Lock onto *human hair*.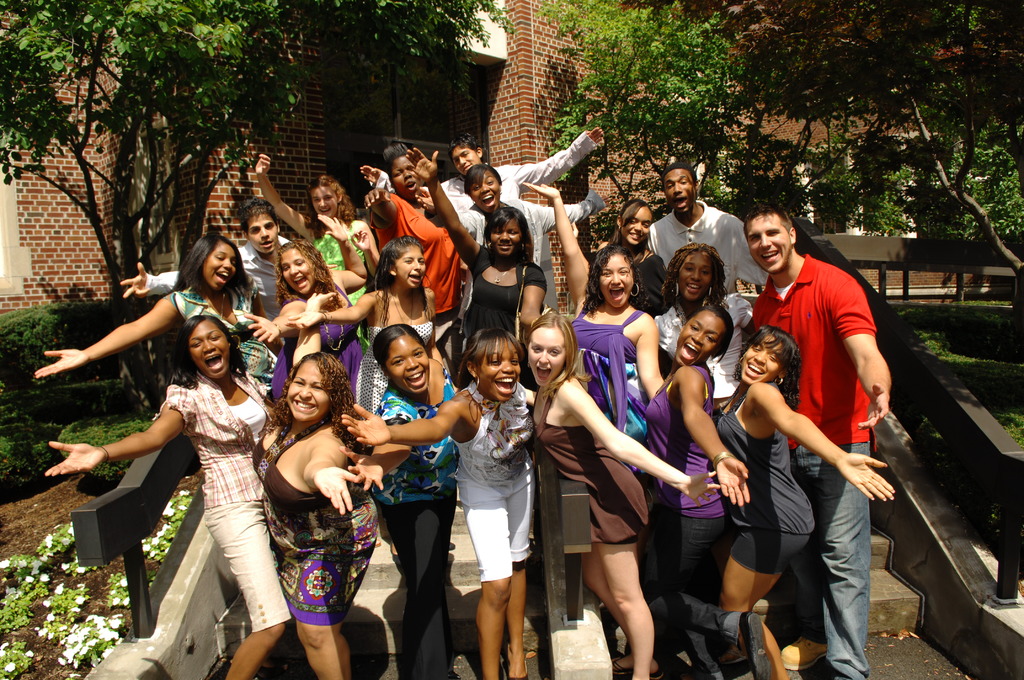
Locked: <region>656, 239, 729, 314</region>.
